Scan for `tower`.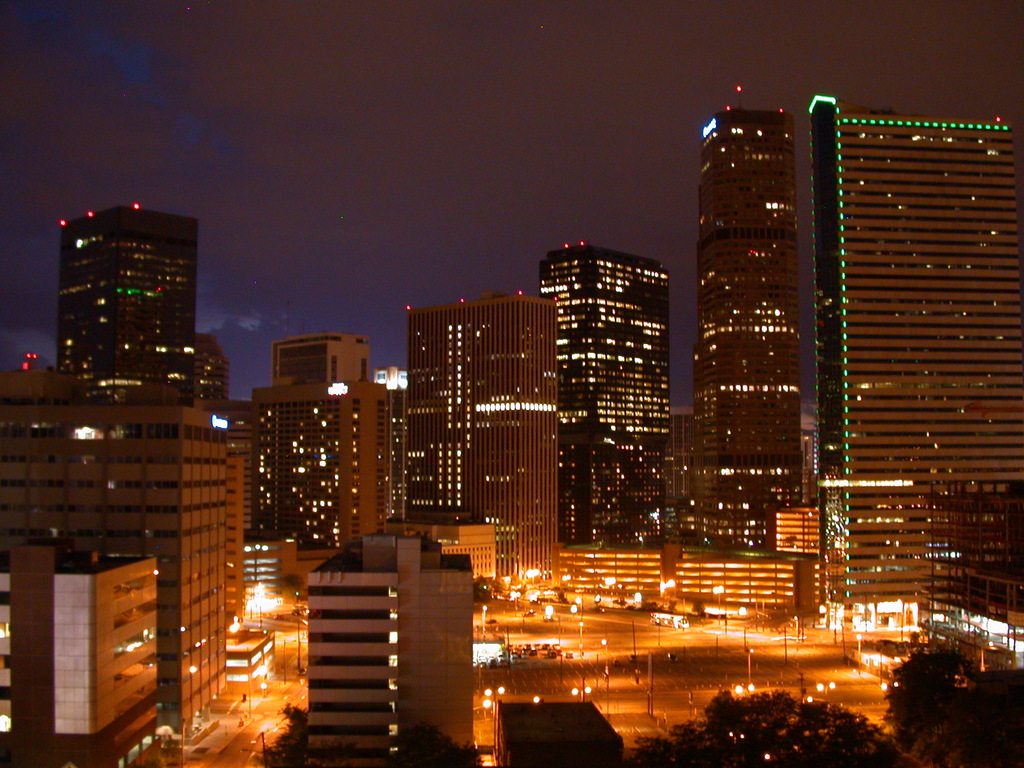
Scan result: select_region(291, 527, 484, 766).
